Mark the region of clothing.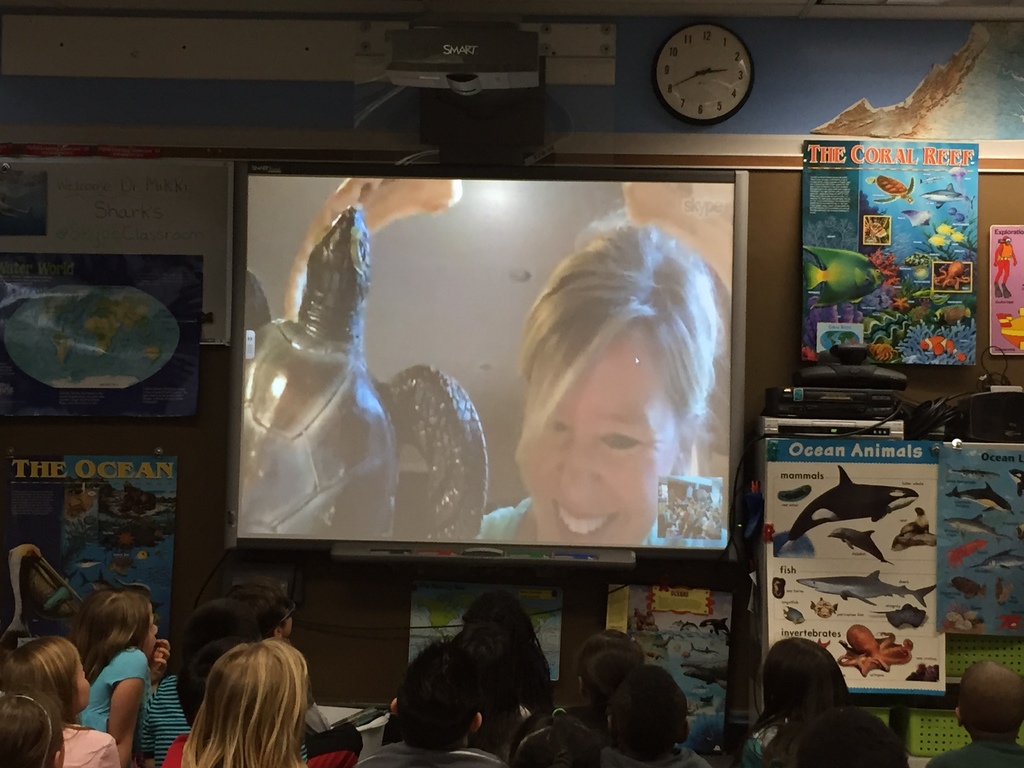
Region: x1=472 y1=497 x2=729 y2=551.
